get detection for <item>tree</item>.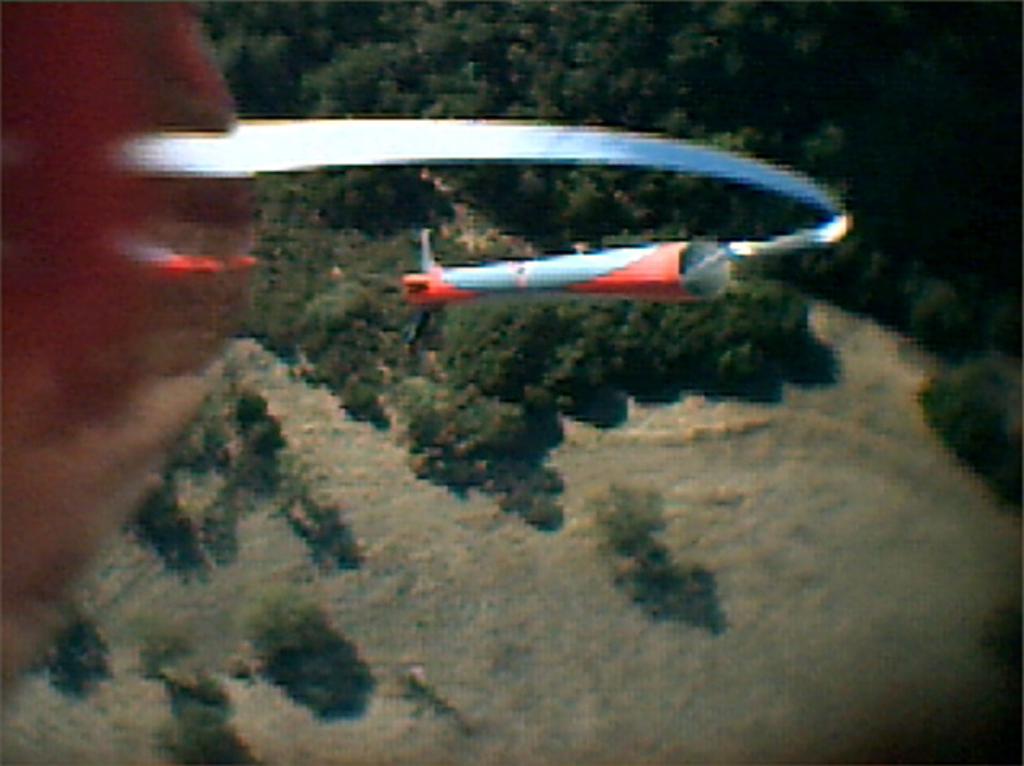
Detection: [578,480,668,580].
